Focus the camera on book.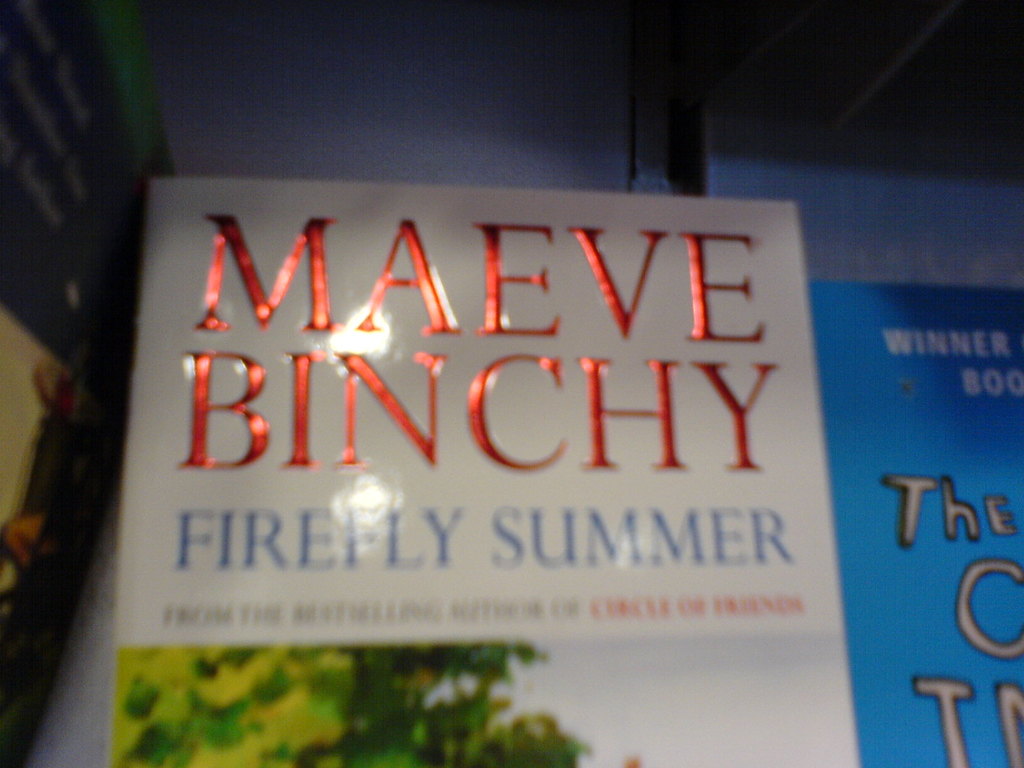
Focus region: BBox(694, 102, 1023, 767).
